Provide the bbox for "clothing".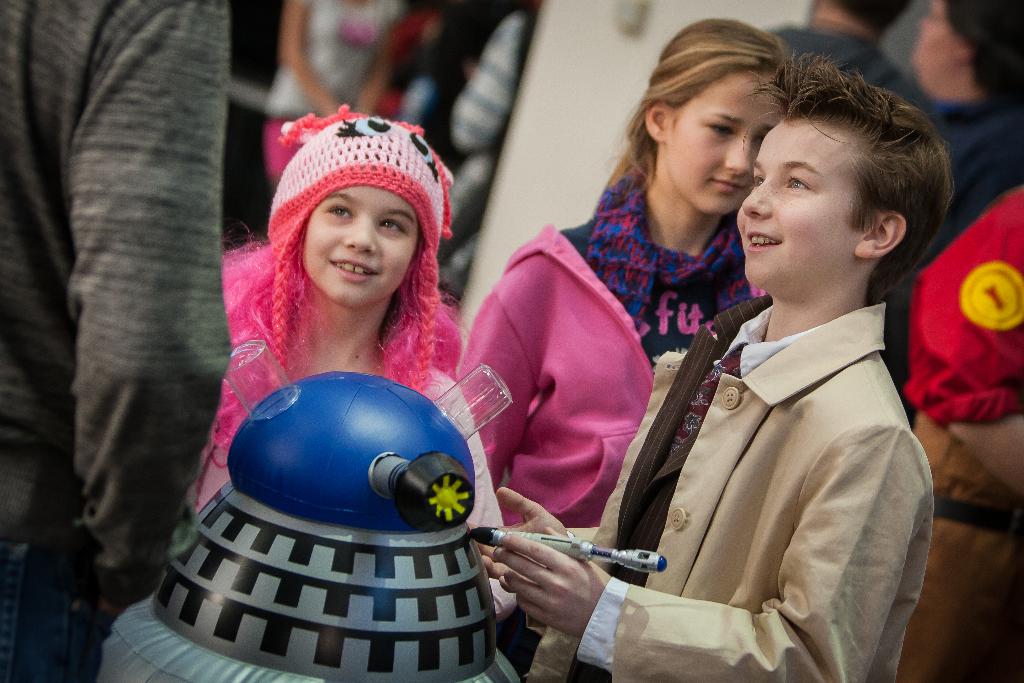
left=4, top=0, right=238, bottom=682.
